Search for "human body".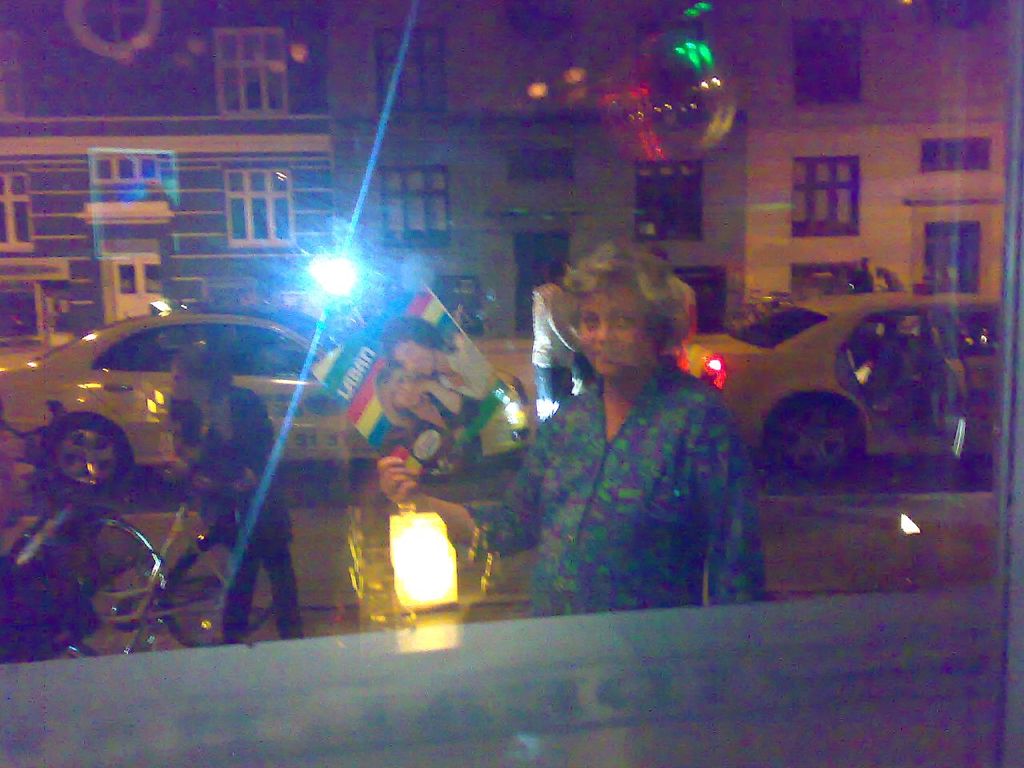
Found at [x1=673, y1=274, x2=697, y2=373].
